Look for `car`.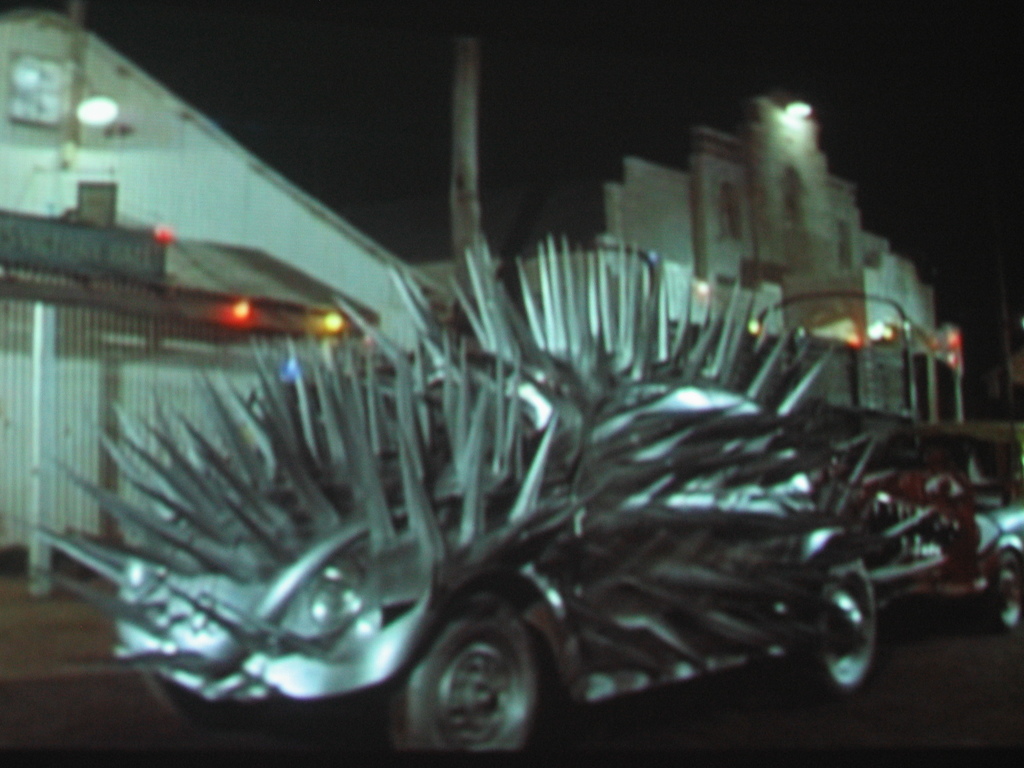
Found: {"x1": 25, "y1": 235, "x2": 951, "y2": 767}.
